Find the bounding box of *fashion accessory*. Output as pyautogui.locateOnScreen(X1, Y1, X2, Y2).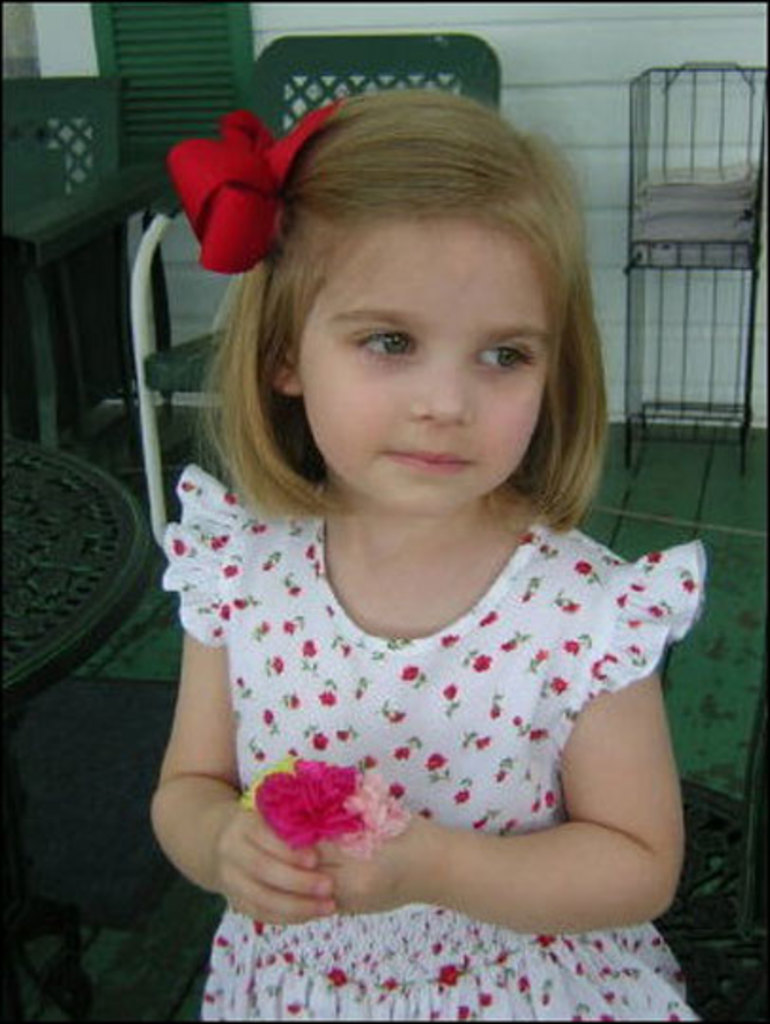
pyautogui.locateOnScreen(156, 93, 339, 279).
